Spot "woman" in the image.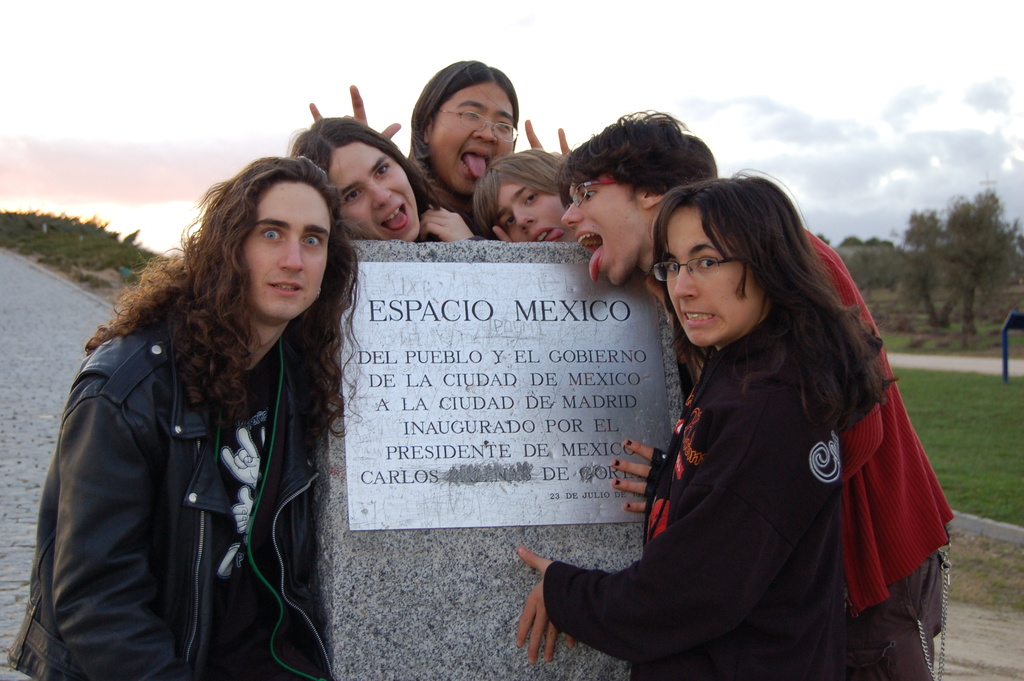
"woman" found at {"left": 301, "top": 50, "right": 572, "bottom": 261}.
